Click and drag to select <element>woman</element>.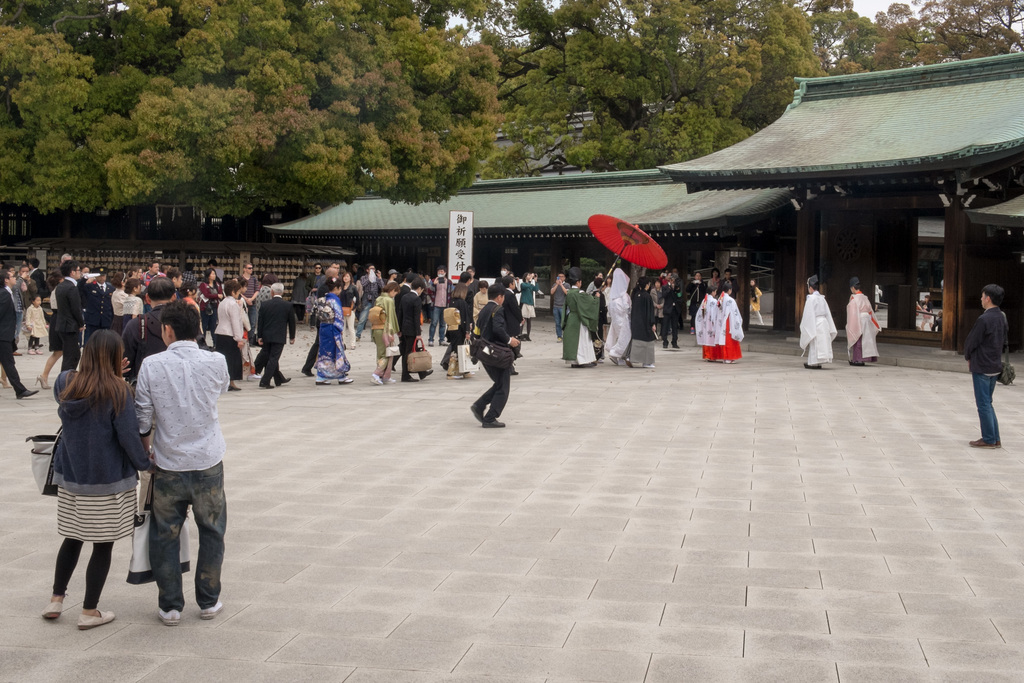
Selection: l=33, t=319, r=143, b=645.
